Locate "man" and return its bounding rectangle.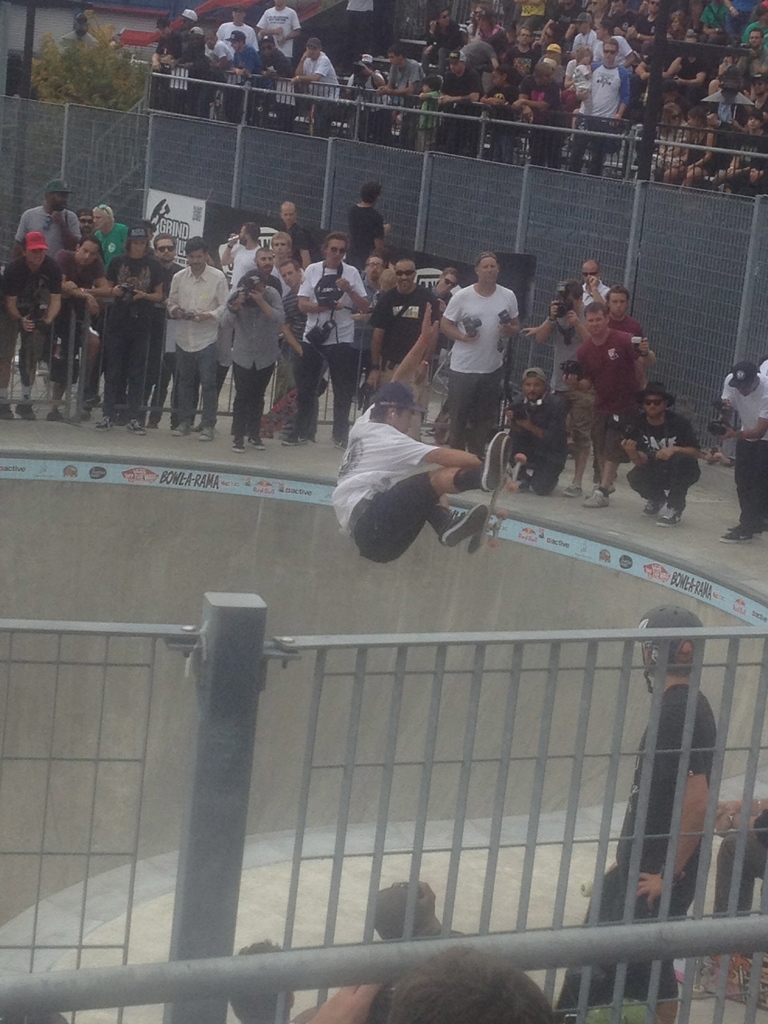
locate(506, 365, 566, 496).
